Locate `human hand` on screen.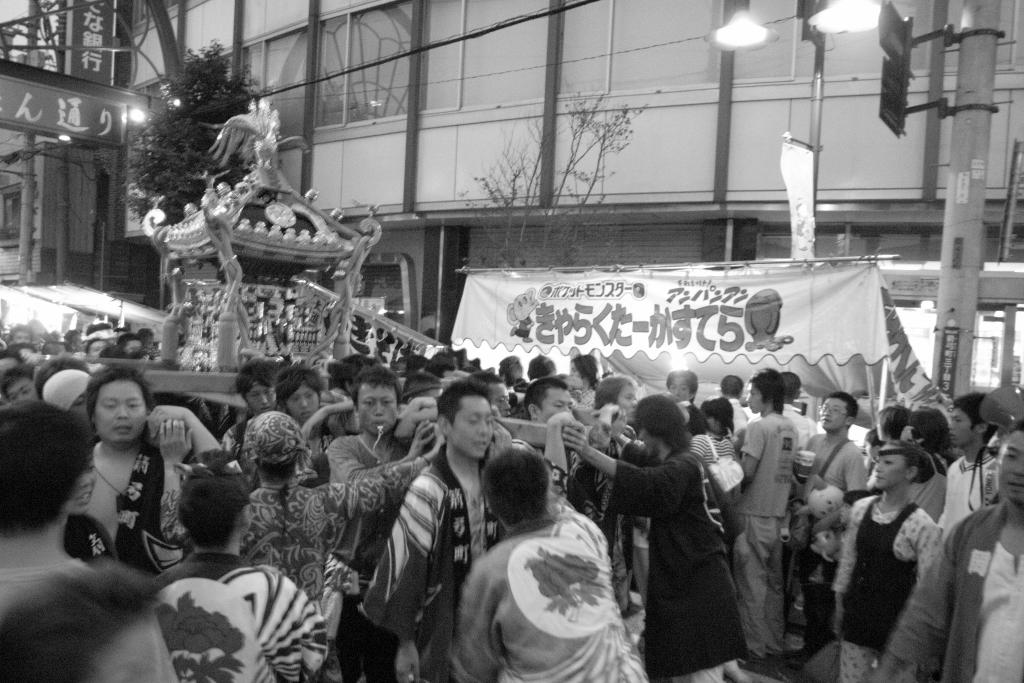
On screen at Rect(405, 418, 438, 458).
